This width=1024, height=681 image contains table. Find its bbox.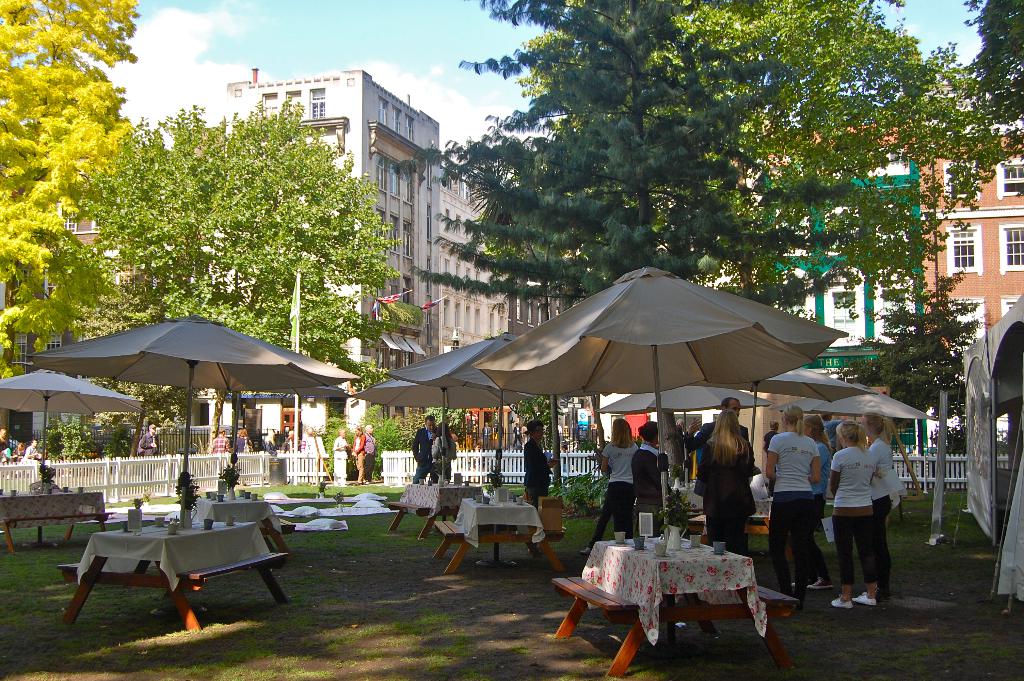
(194,491,294,569).
